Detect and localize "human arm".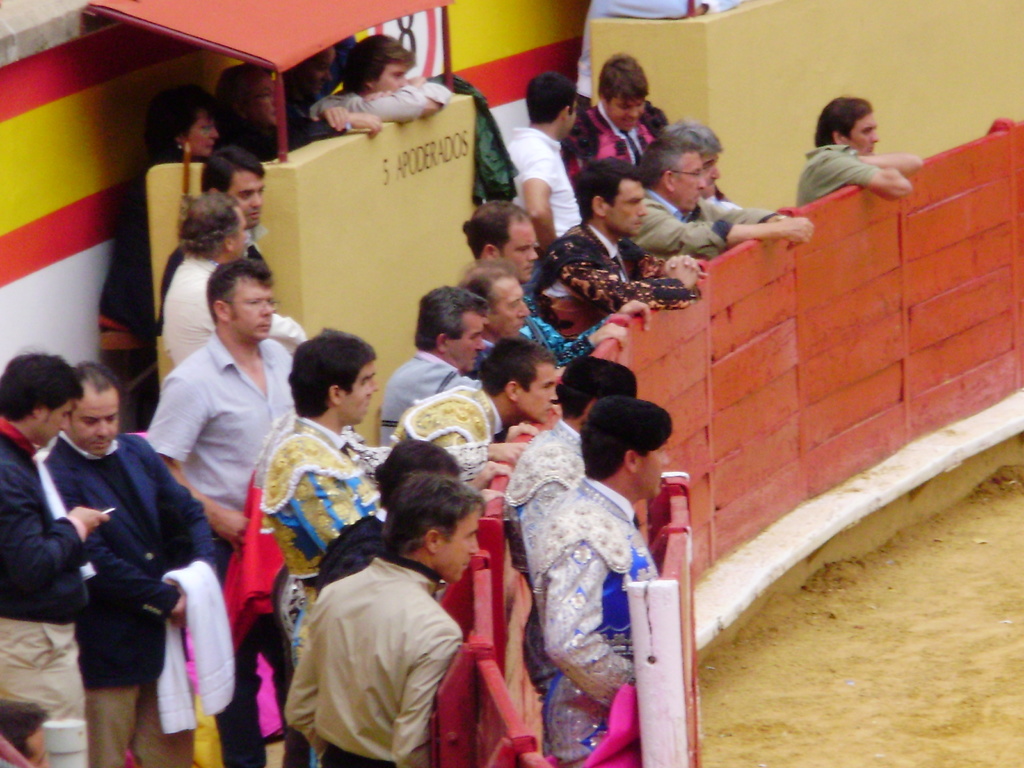
Localized at rect(541, 543, 643, 708).
